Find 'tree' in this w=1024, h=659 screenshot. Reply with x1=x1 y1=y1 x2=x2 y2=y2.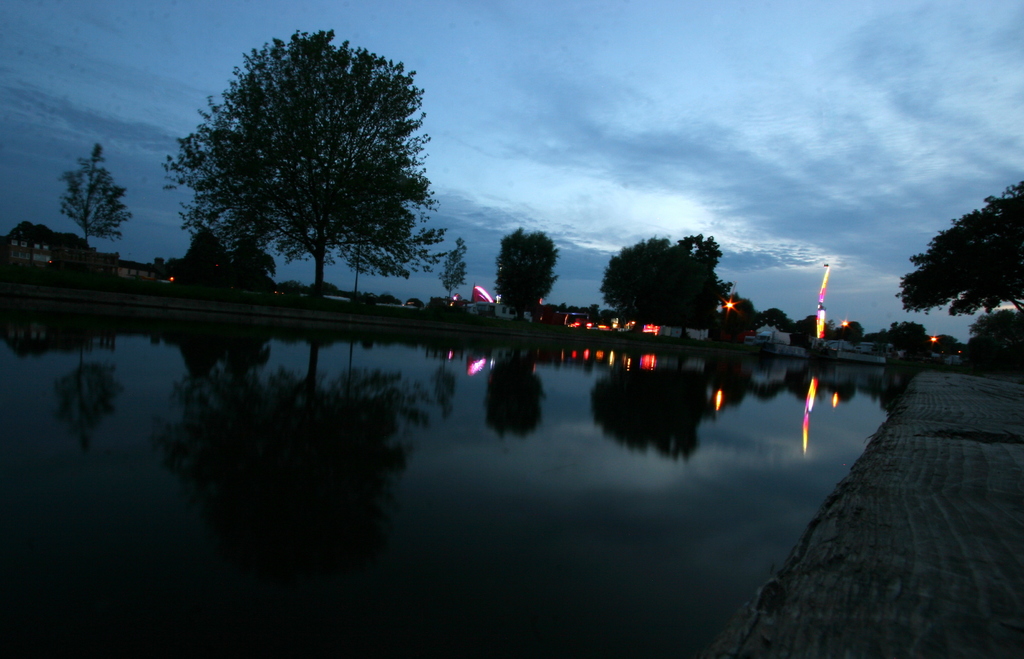
x1=955 y1=308 x2=1023 y2=380.
